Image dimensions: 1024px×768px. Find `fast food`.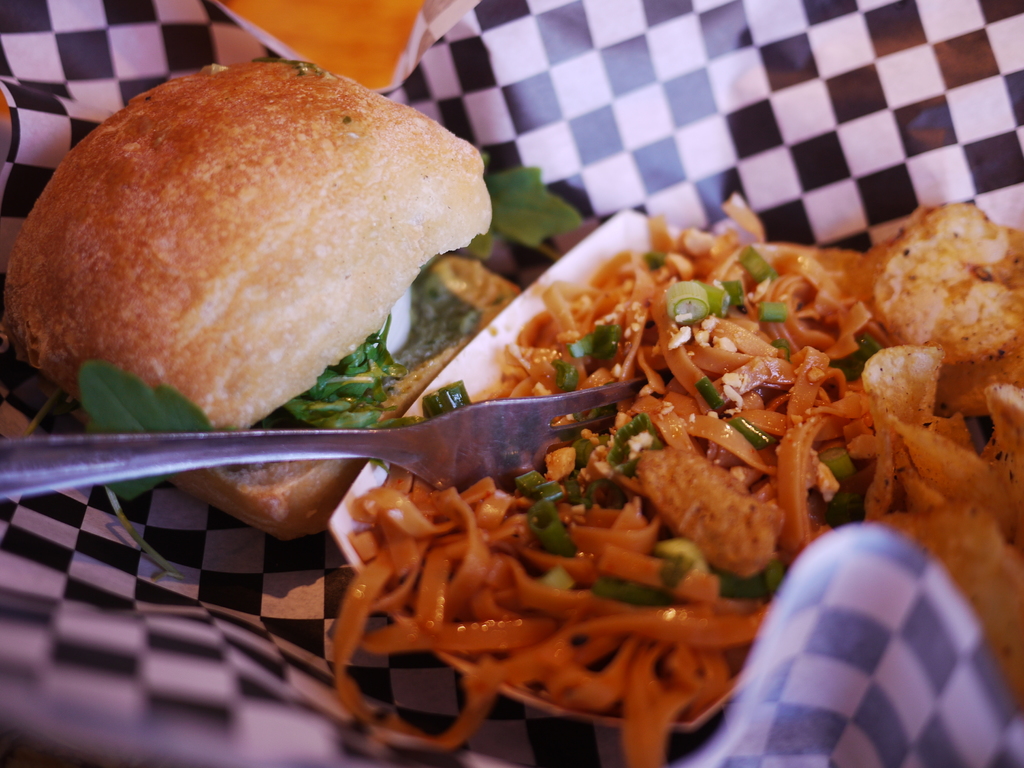
box=[337, 216, 1023, 767].
